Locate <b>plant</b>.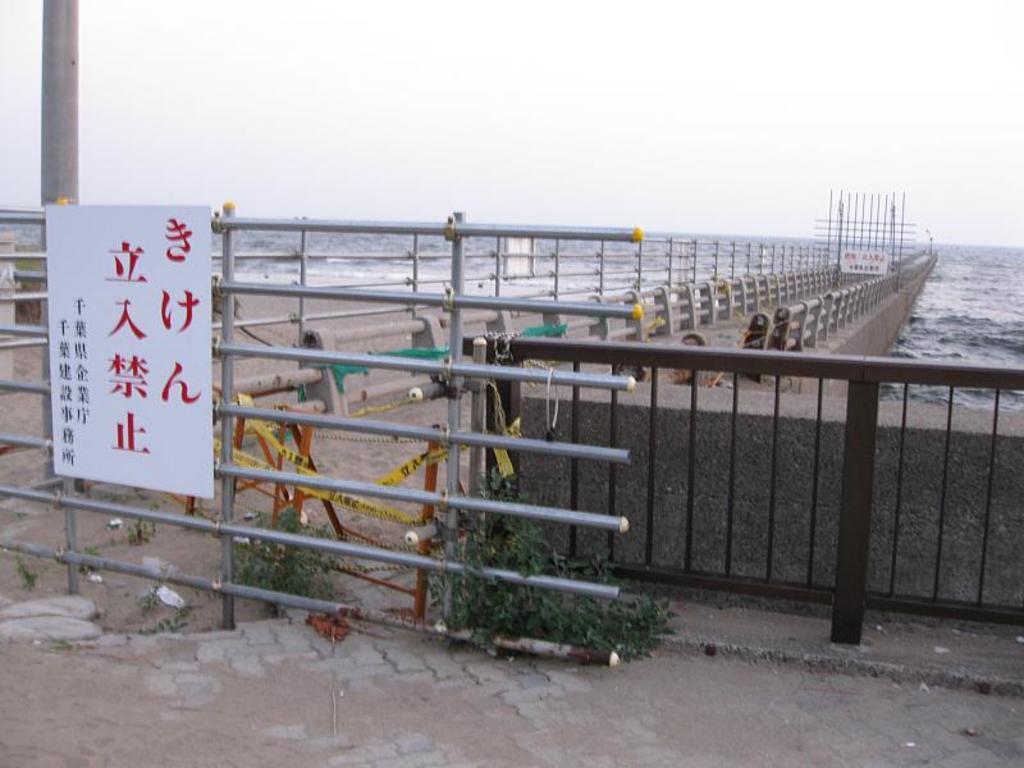
Bounding box: (76, 548, 102, 572).
